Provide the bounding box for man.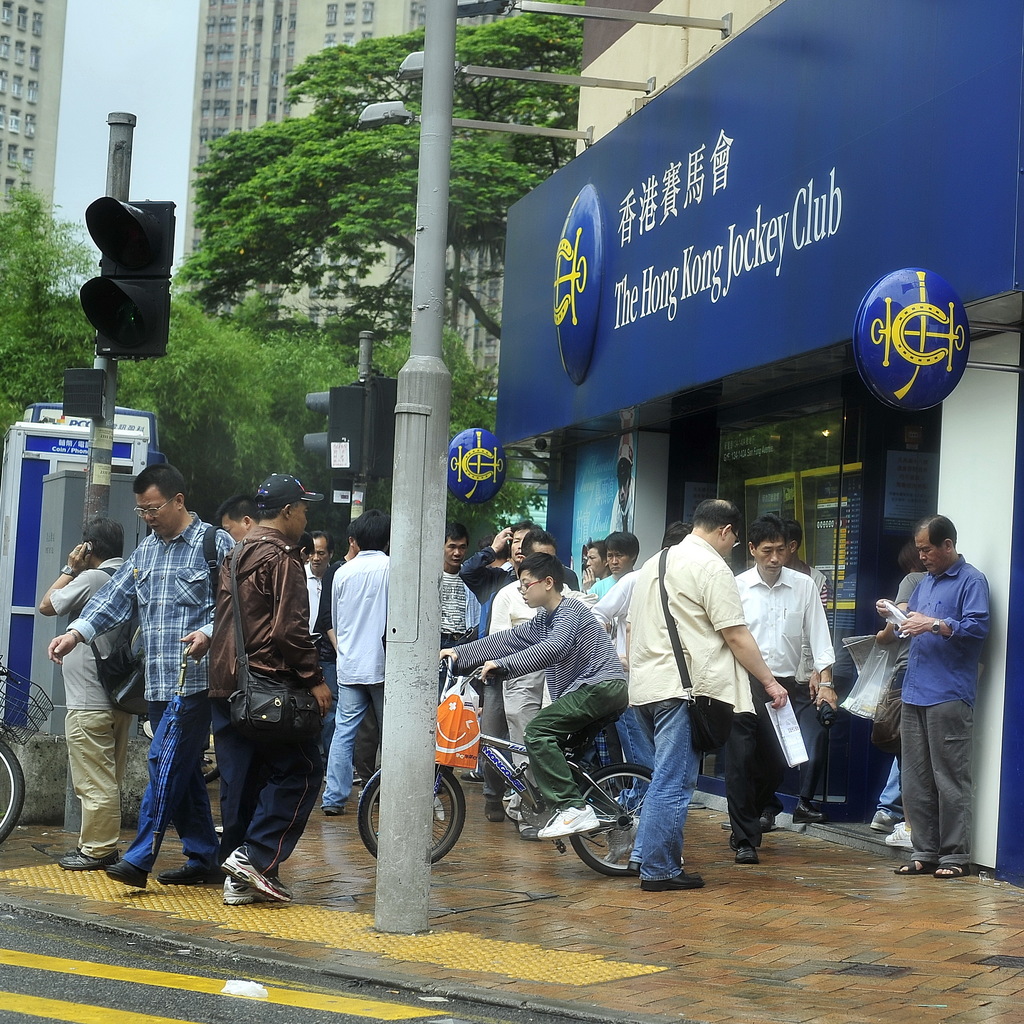
crop(438, 522, 477, 790).
